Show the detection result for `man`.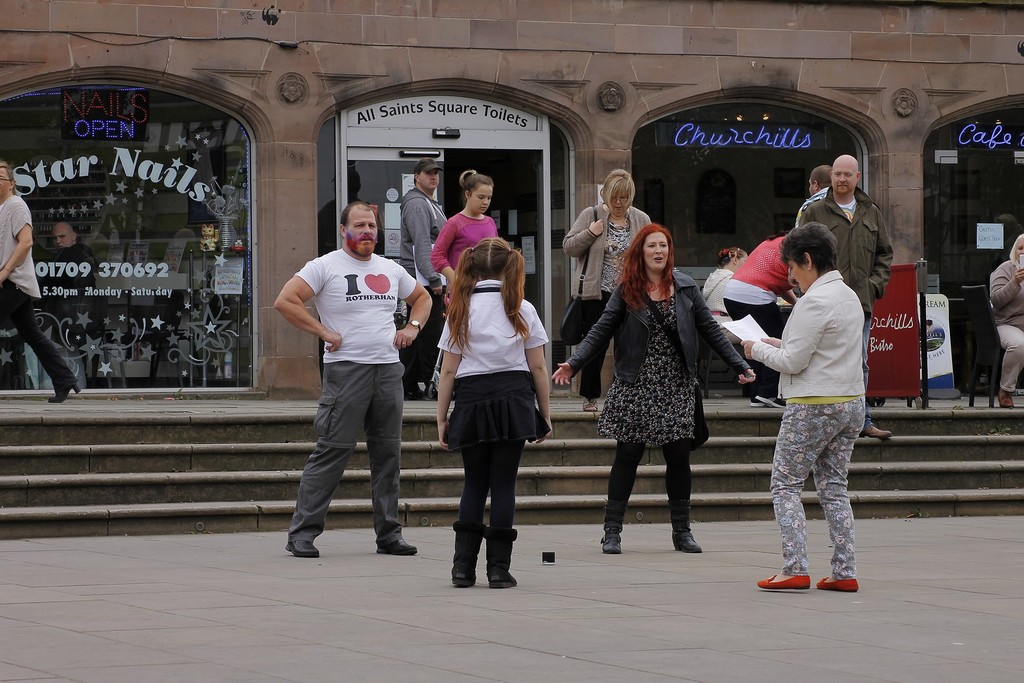
box(801, 152, 897, 438).
